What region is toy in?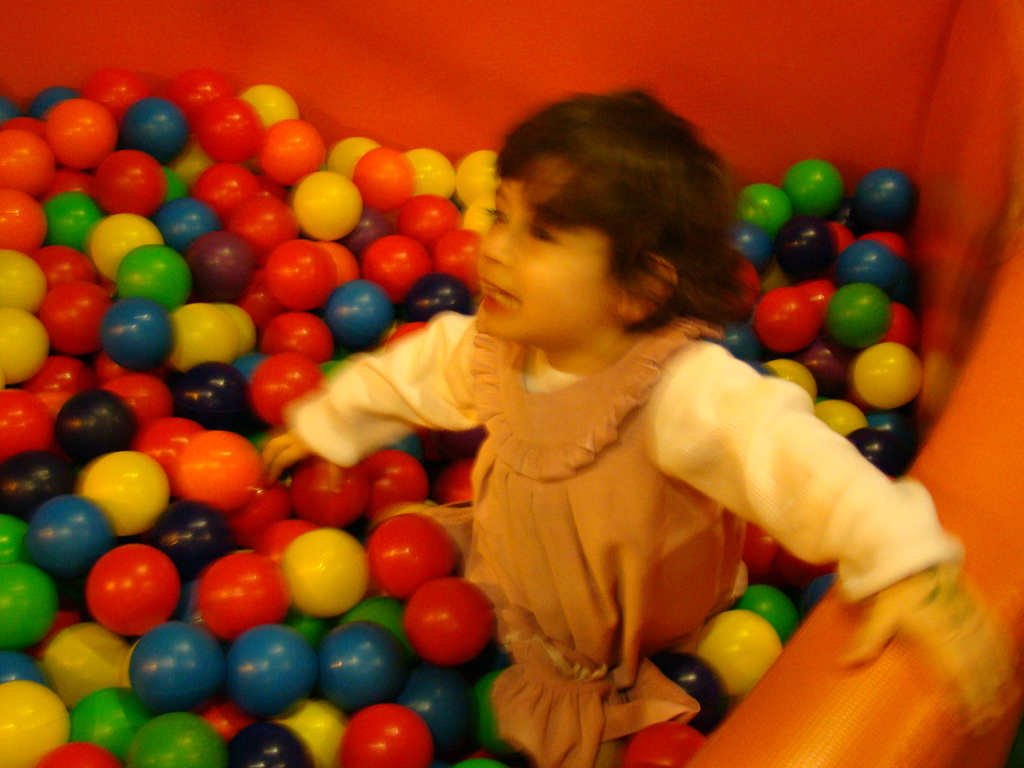
(334, 706, 432, 767).
